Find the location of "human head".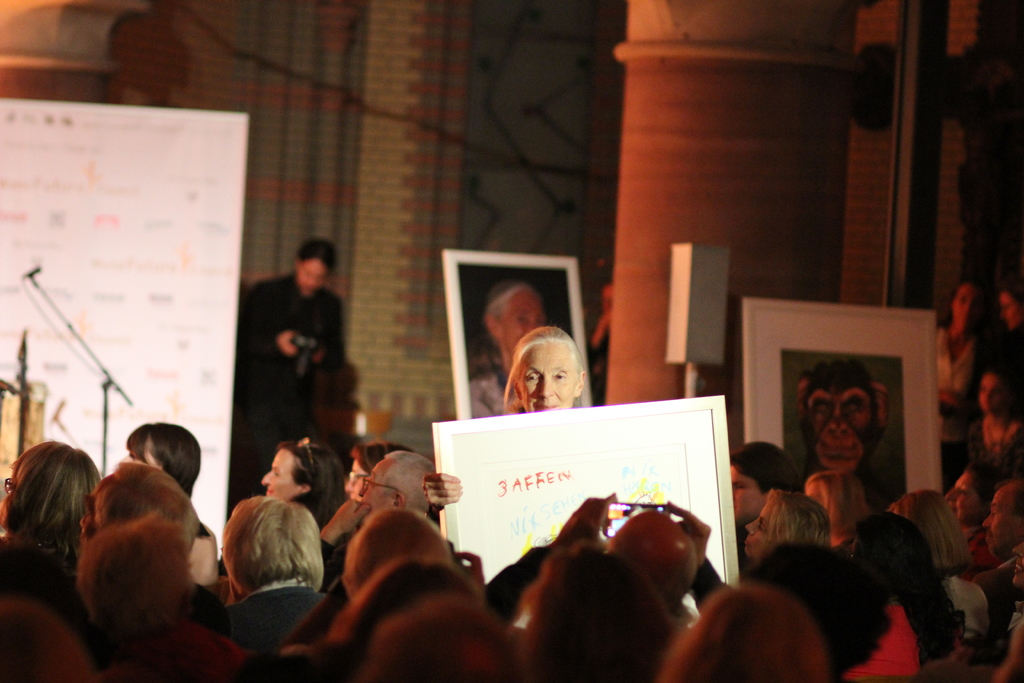
Location: select_region(884, 488, 952, 548).
